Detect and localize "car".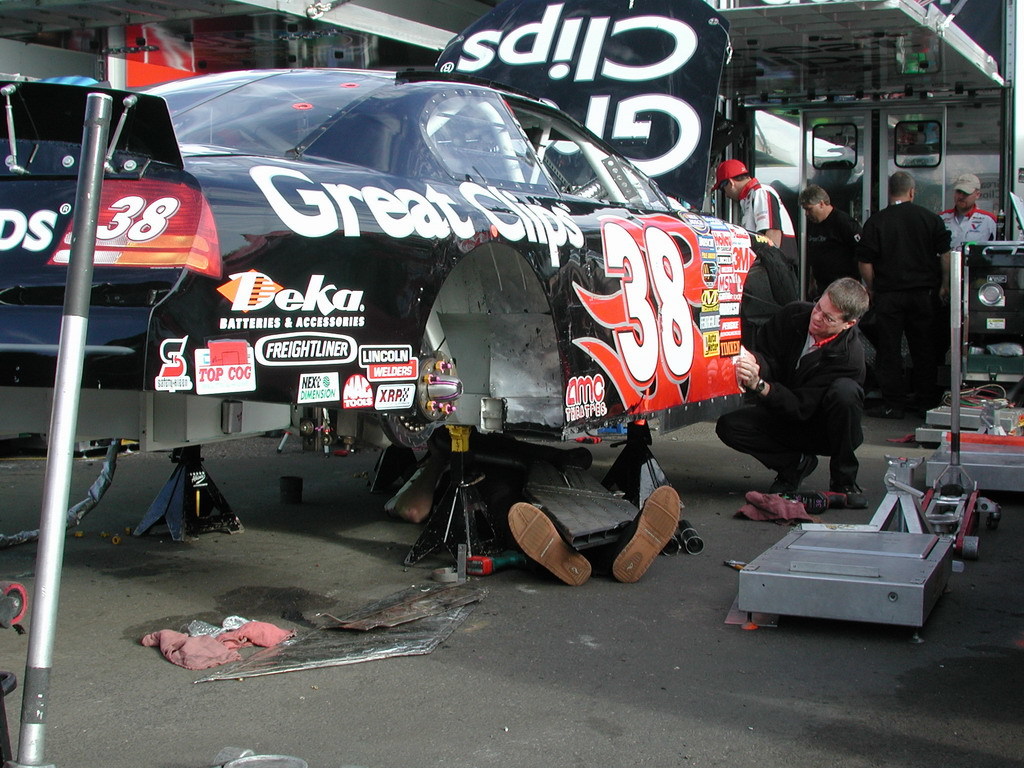
Localized at Rect(0, 0, 803, 587).
